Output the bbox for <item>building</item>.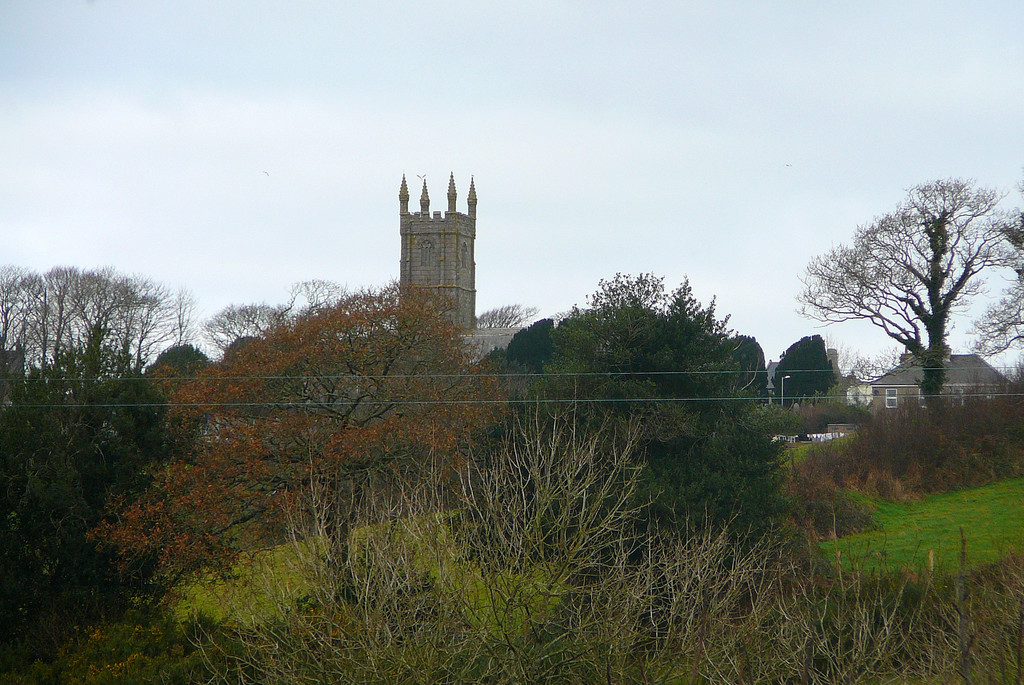
[840,367,875,405].
